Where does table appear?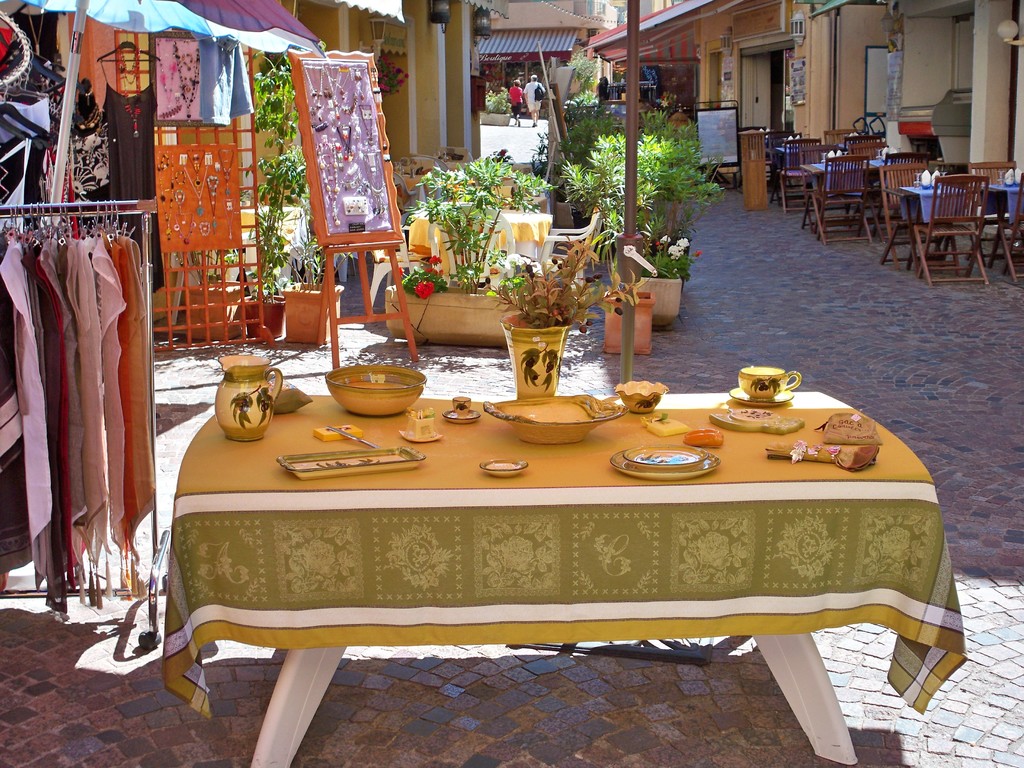
Appears at select_region(783, 145, 978, 233).
